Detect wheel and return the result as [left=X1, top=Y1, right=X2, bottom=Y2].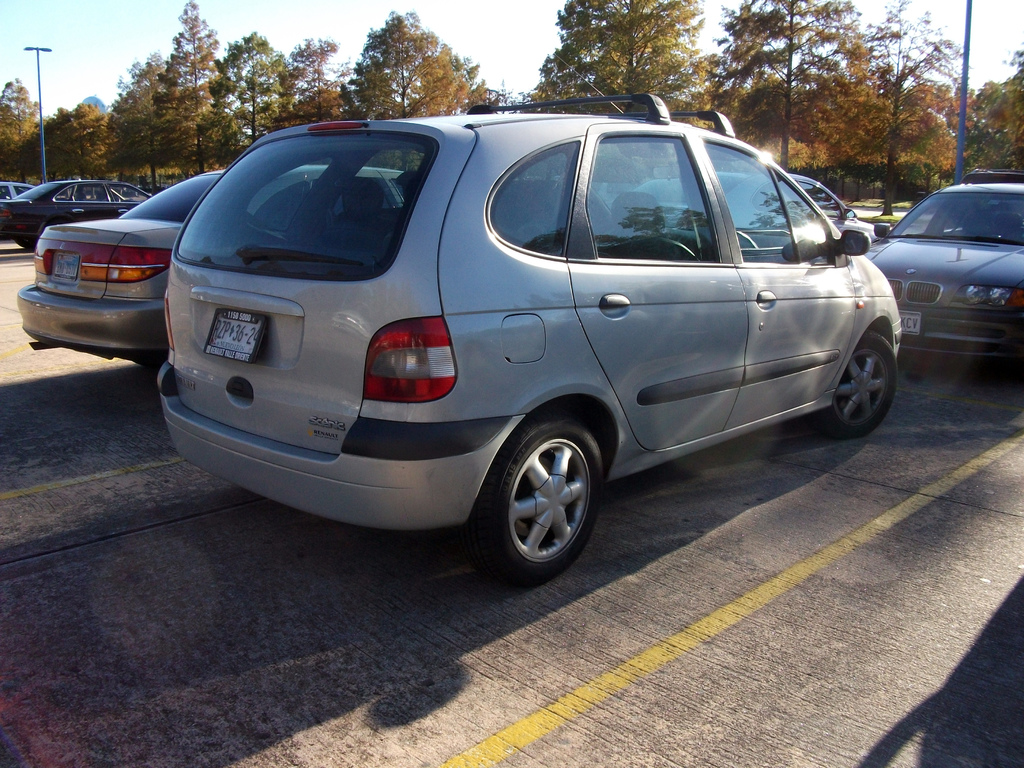
[left=453, top=408, right=613, bottom=590].
